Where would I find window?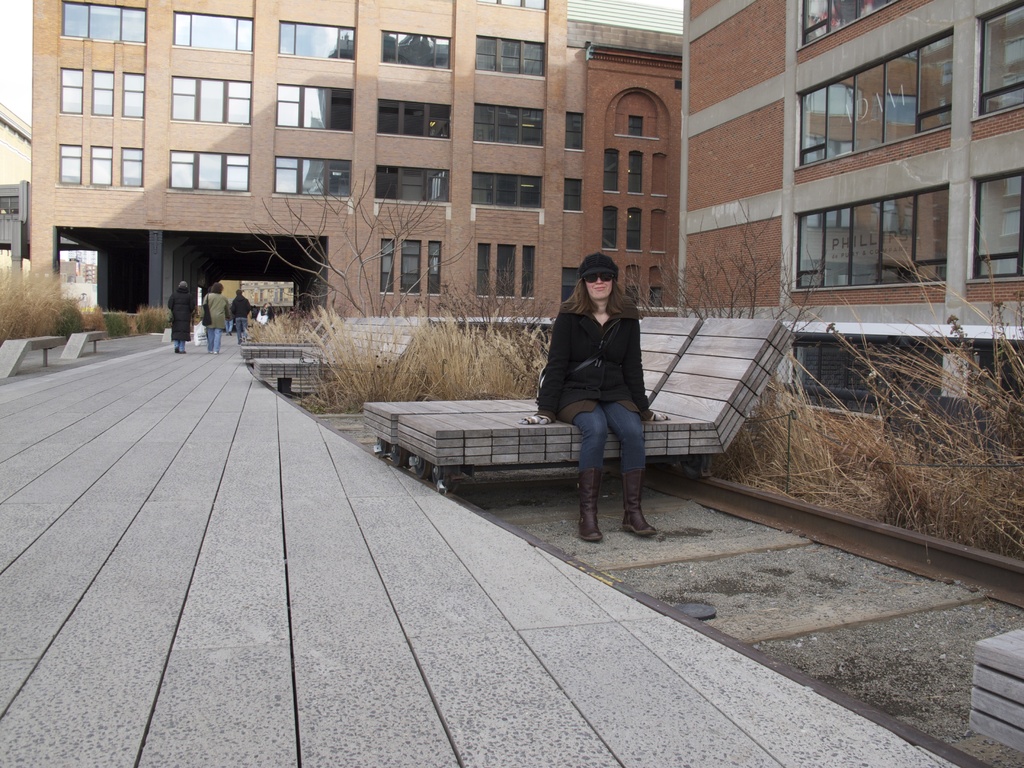
At select_region(62, 65, 84, 114).
